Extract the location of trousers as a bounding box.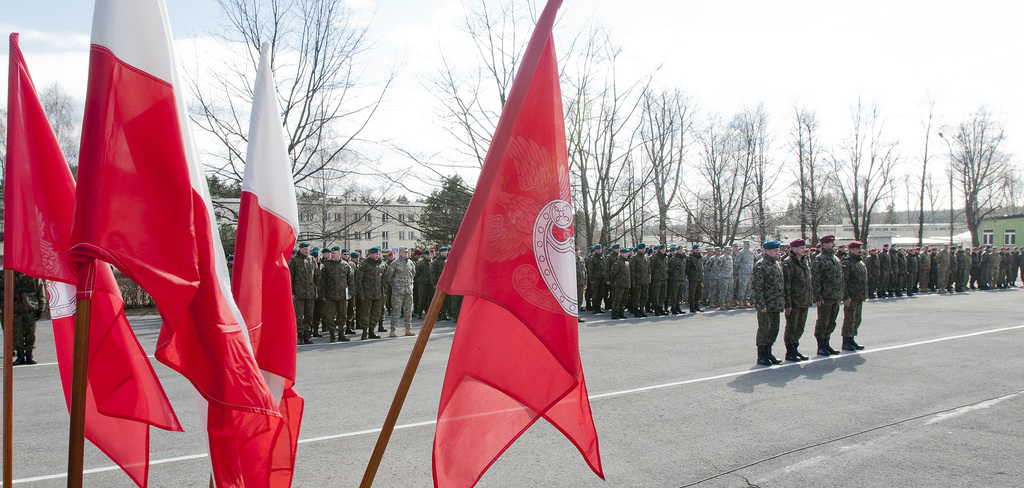
<region>577, 287, 582, 311</region>.
